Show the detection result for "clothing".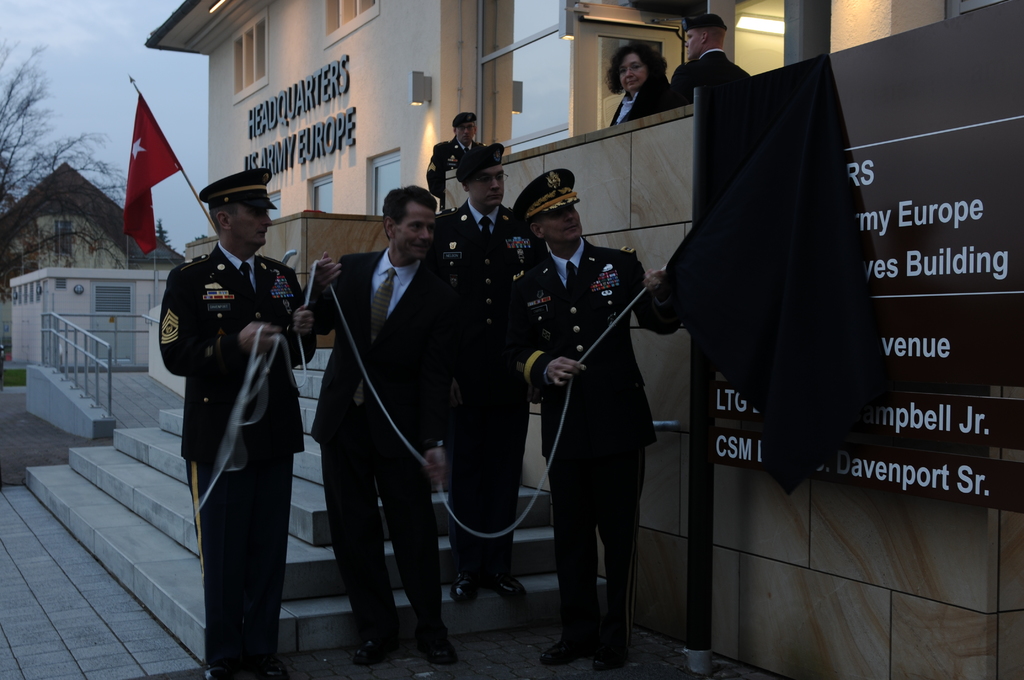
l=305, t=234, r=493, b=667.
